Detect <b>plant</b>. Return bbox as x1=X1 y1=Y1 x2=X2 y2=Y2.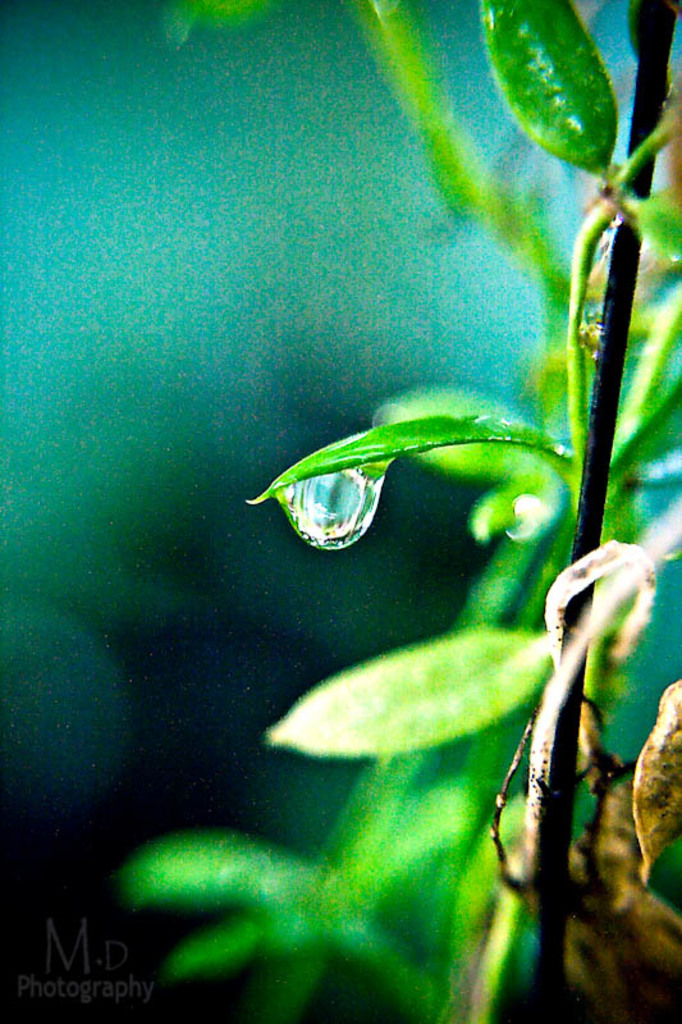
x1=125 y1=1 x2=681 y2=1023.
